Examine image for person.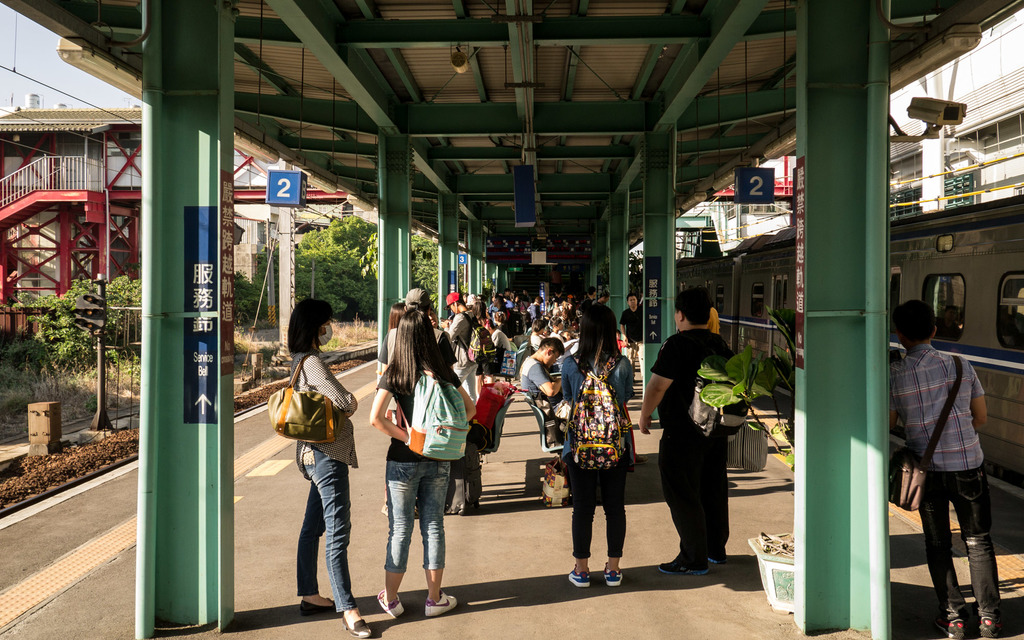
Examination result: region(884, 298, 1004, 639).
